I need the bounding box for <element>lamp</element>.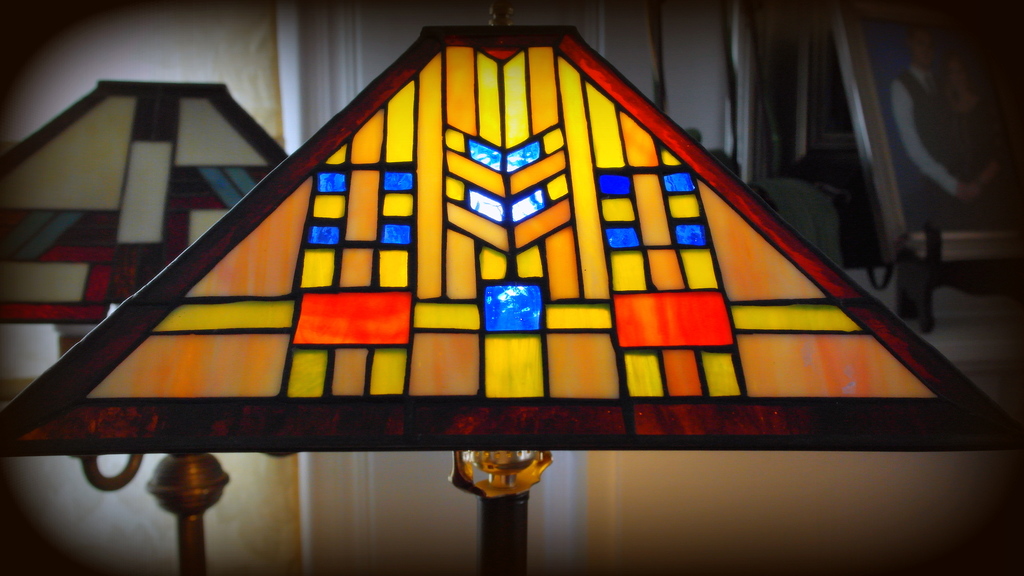
Here it is: detection(0, 0, 1023, 575).
